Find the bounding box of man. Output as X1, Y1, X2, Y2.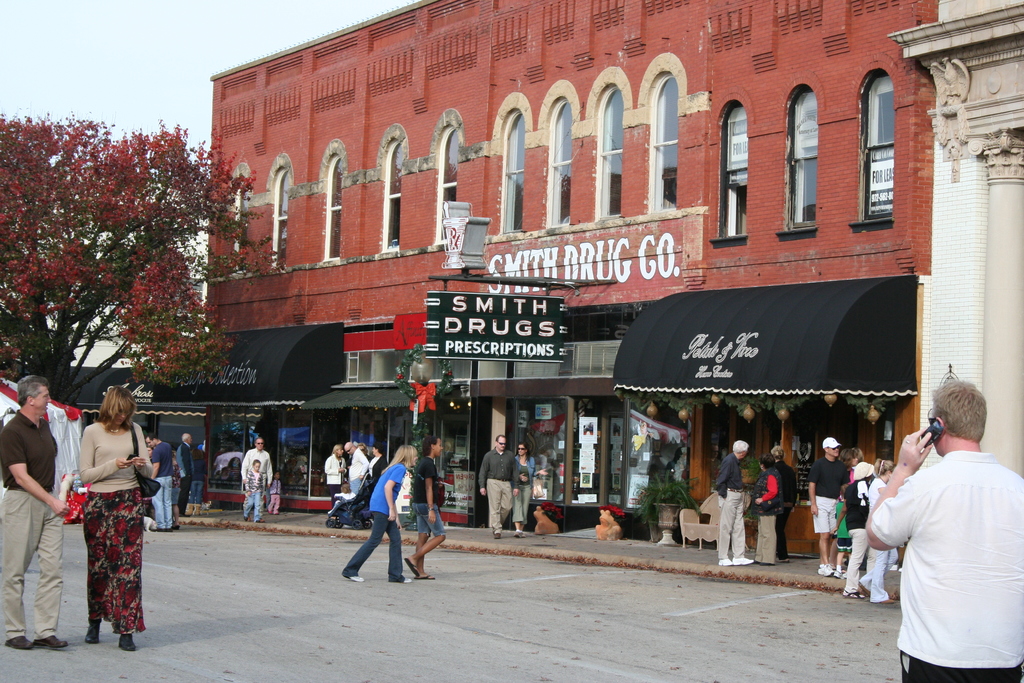
342, 441, 371, 493.
